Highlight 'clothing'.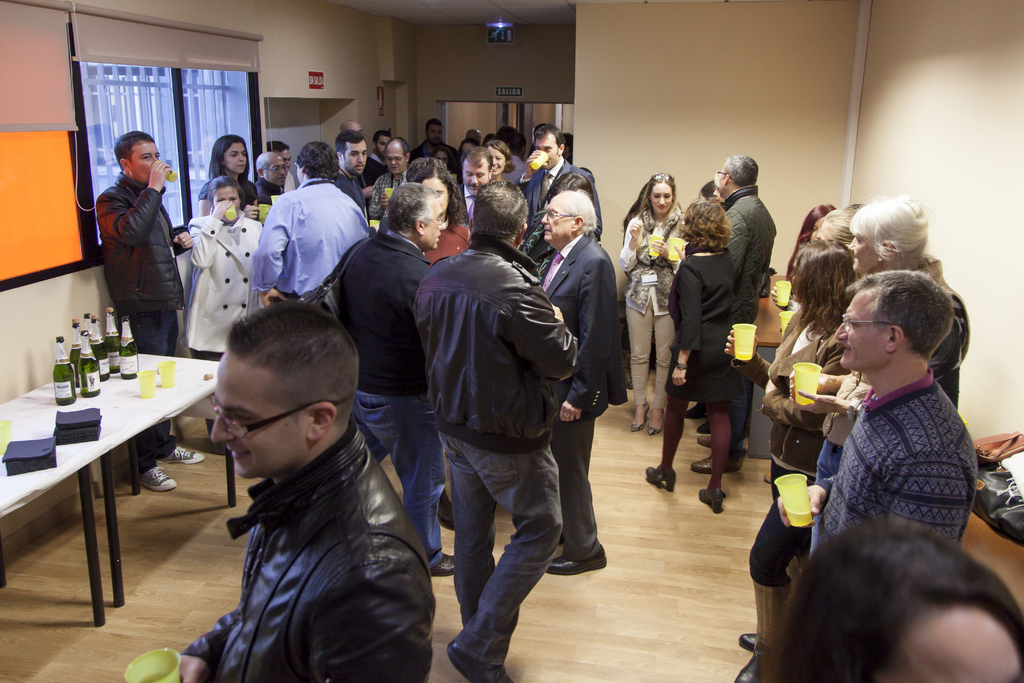
Highlighted region: bbox(659, 245, 742, 491).
